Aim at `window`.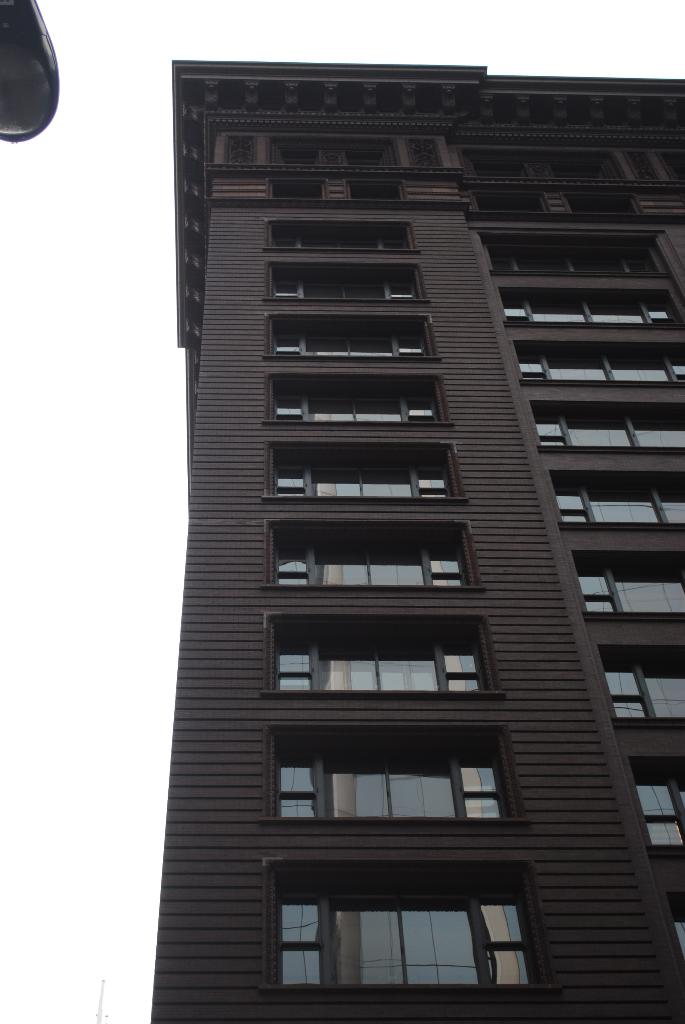
Aimed at 281:388:436:430.
